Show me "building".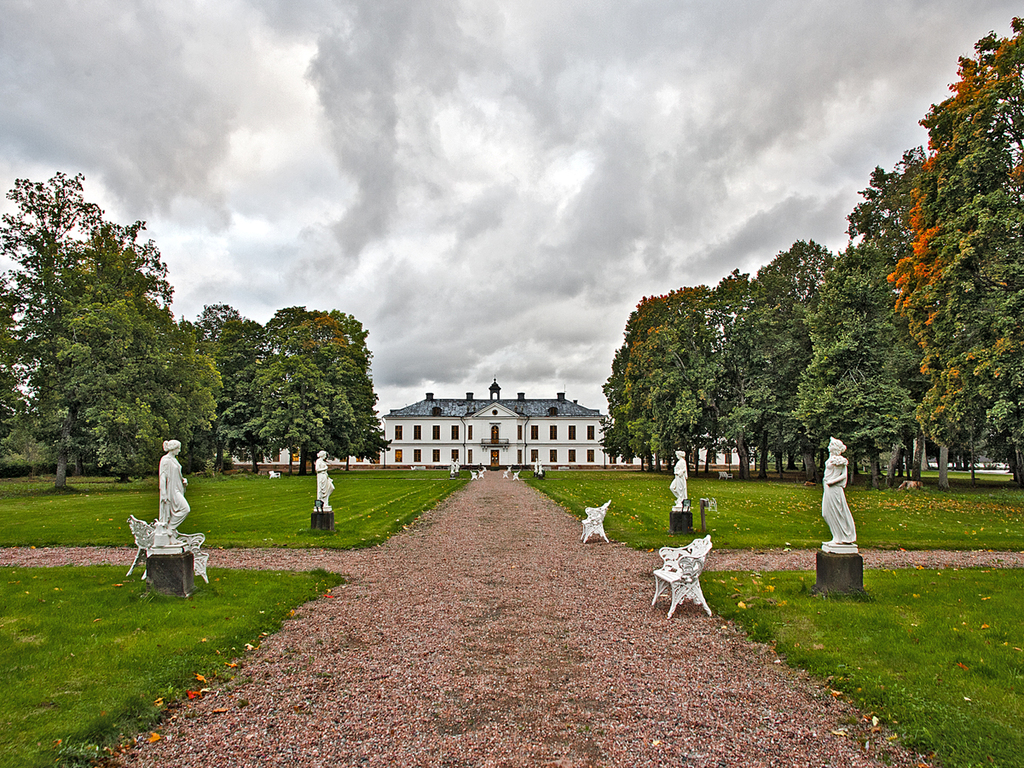
"building" is here: box(228, 378, 753, 471).
